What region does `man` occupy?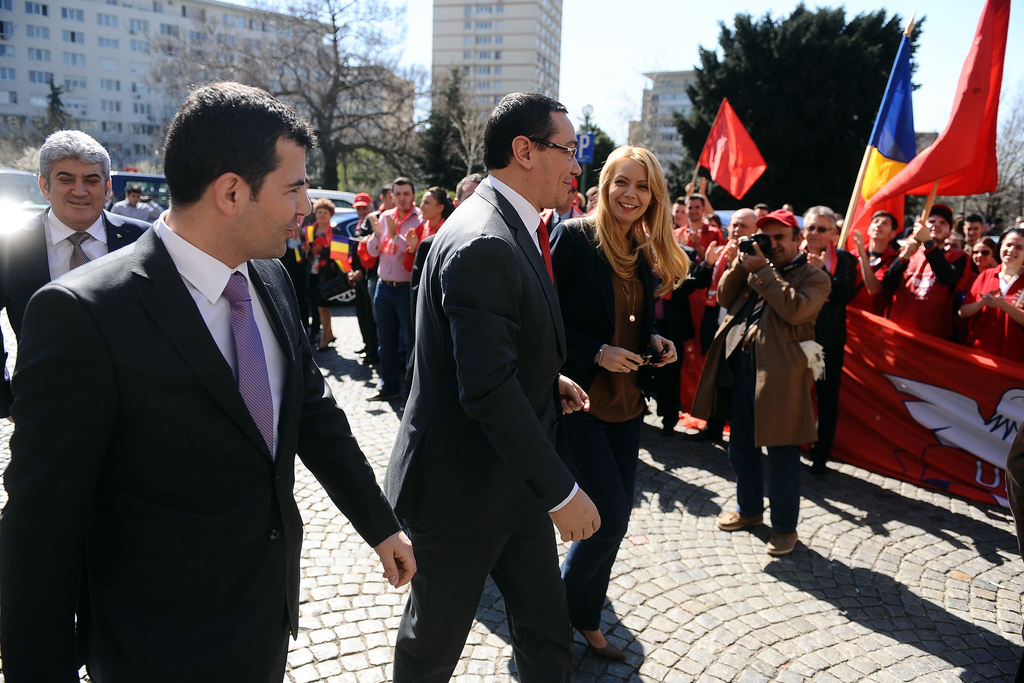
pyautogui.locateOnScreen(882, 192, 966, 333).
